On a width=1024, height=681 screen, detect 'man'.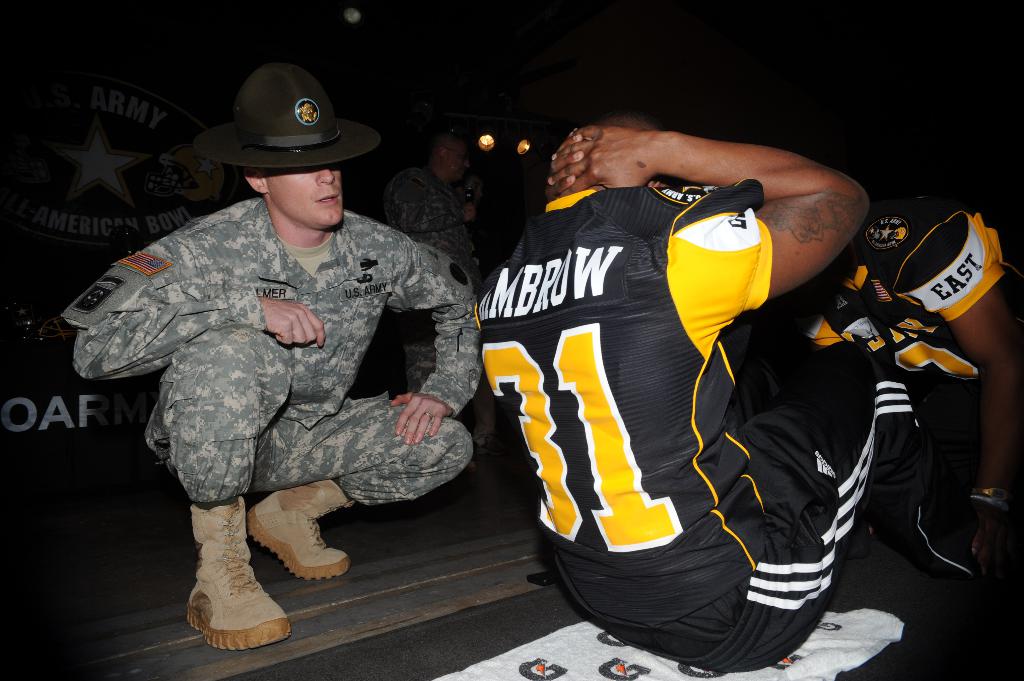
left=810, top=163, right=1023, bottom=589.
